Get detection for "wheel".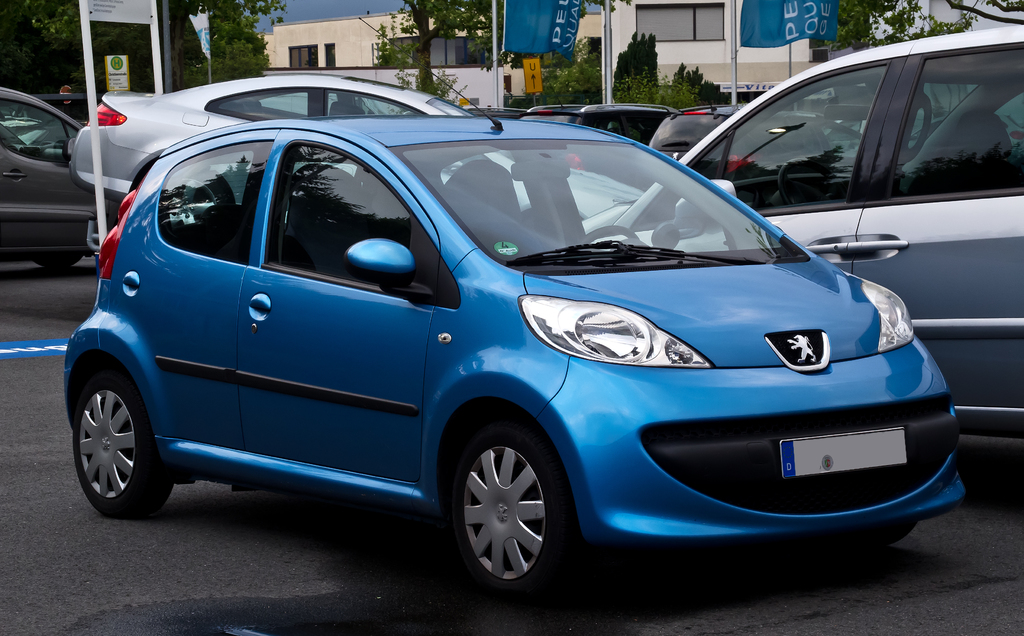
Detection: <bbox>777, 160, 836, 205</bbox>.
